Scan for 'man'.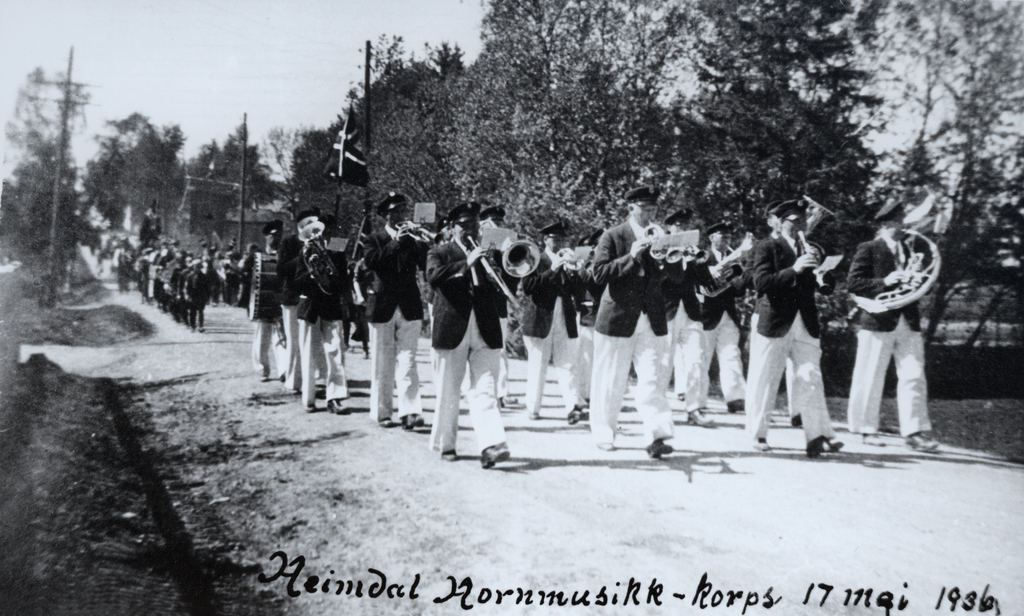
Scan result: Rect(364, 190, 430, 429).
